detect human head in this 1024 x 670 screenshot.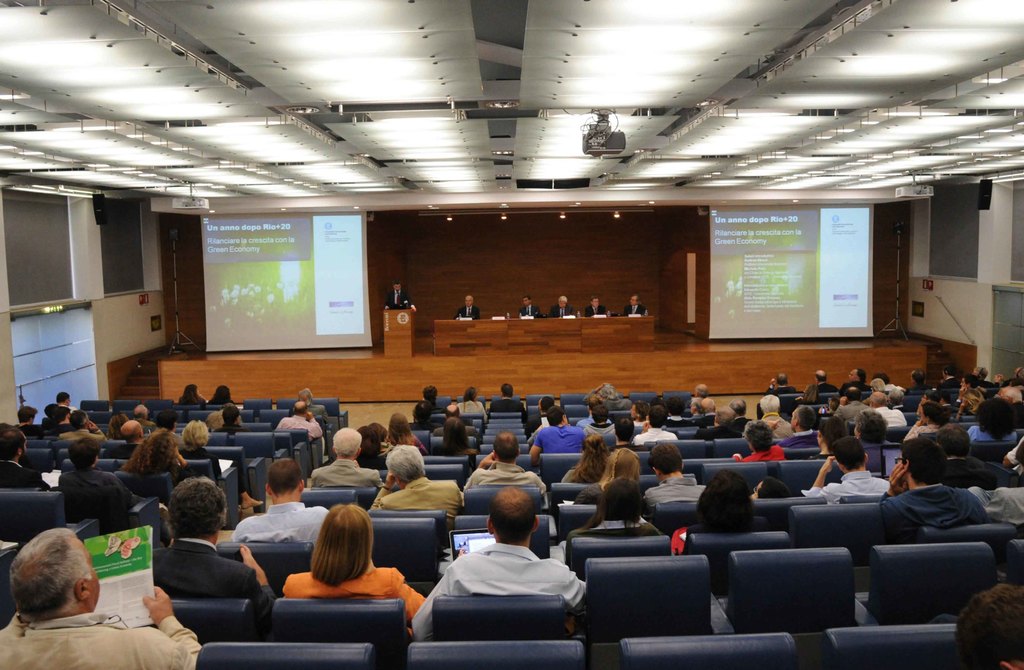
Detection: bbox=[732, 399, 745, 416].
